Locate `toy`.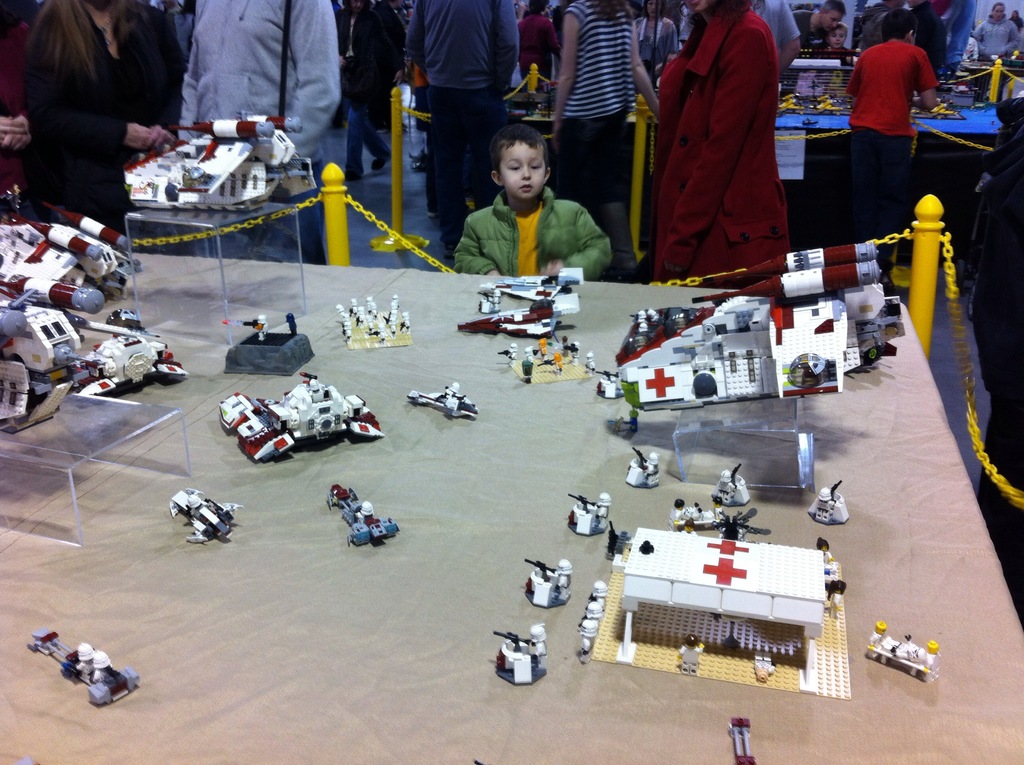
Bounding box: <region>564, 491, 600, 533</region>.
